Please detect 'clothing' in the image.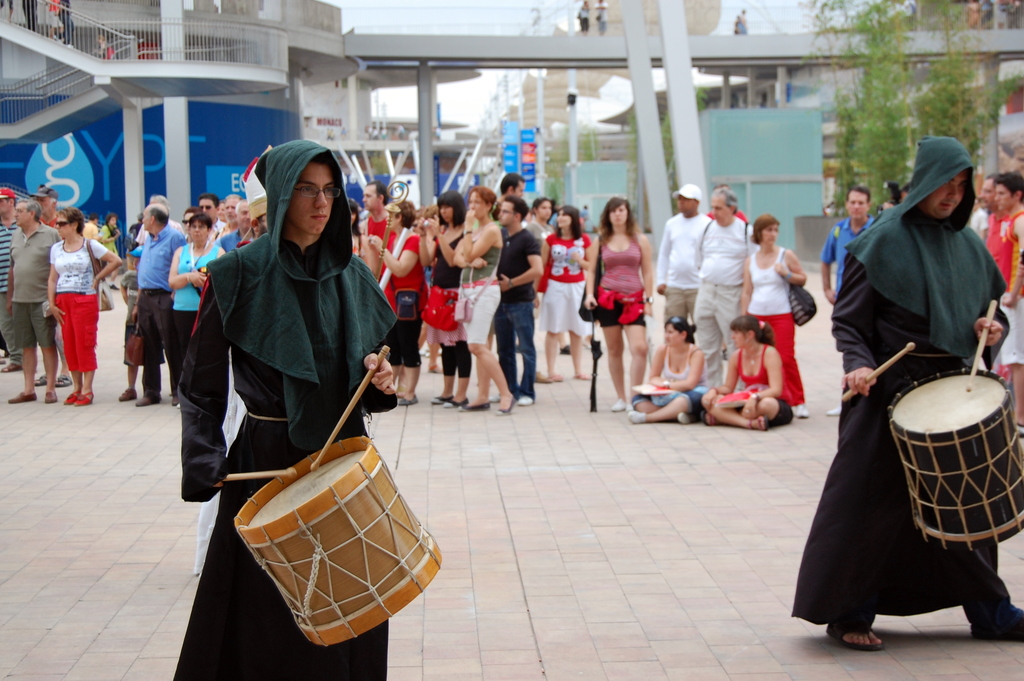
BBox(654, 215, 710, 293).
